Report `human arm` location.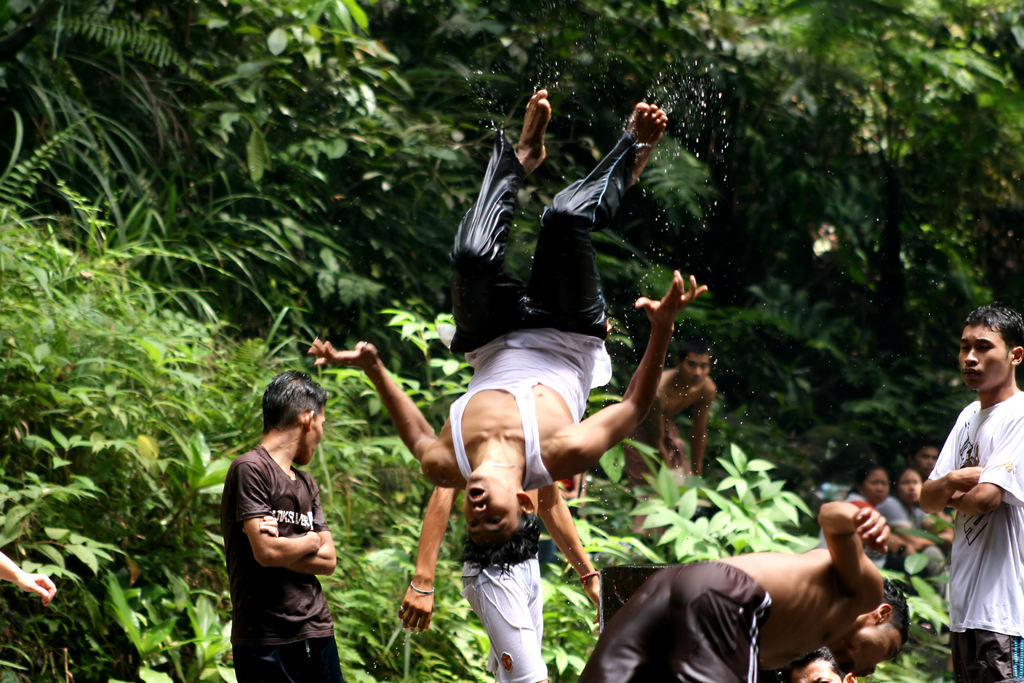
Report: {"left": 538, "top": 475, "right": 614, "bottom": 607}.
